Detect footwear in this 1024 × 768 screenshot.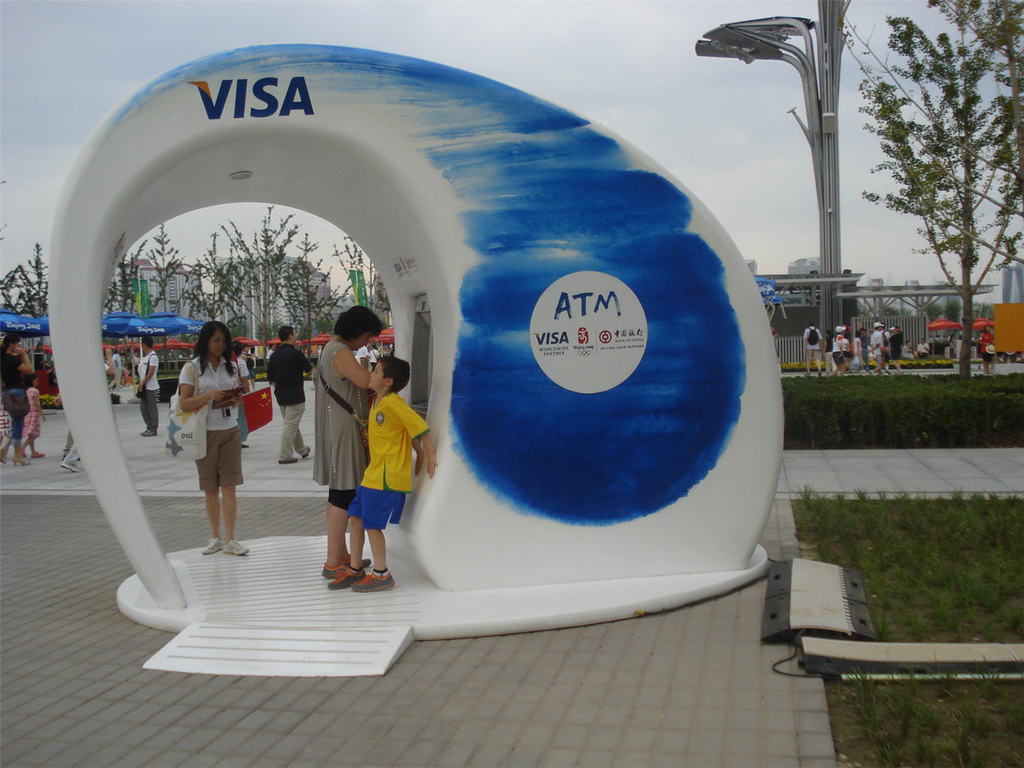
Detection: bbox(813, 370, 820, 377).
